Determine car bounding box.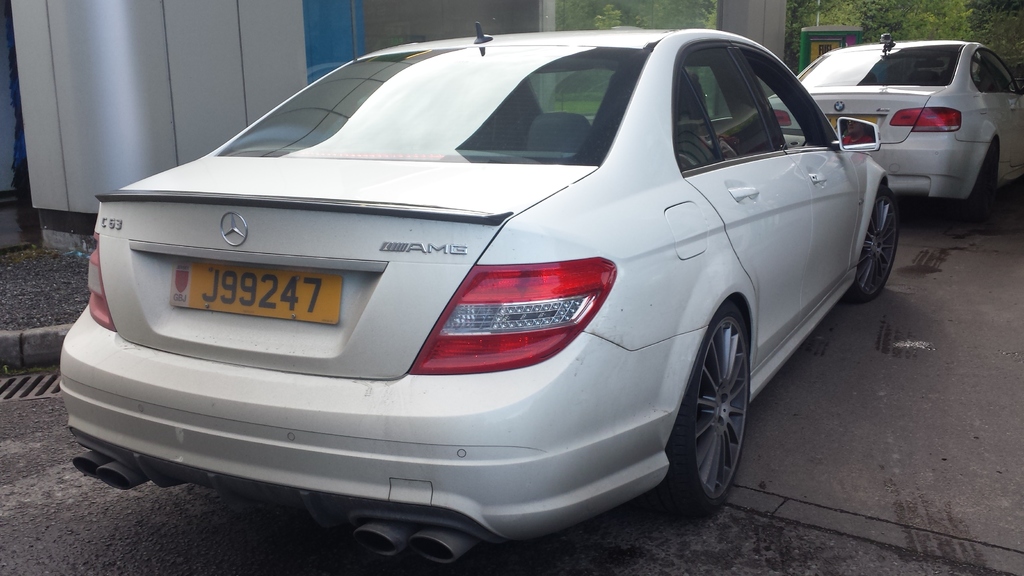
Determined: l=766, t=33, r=1021, b=204.
